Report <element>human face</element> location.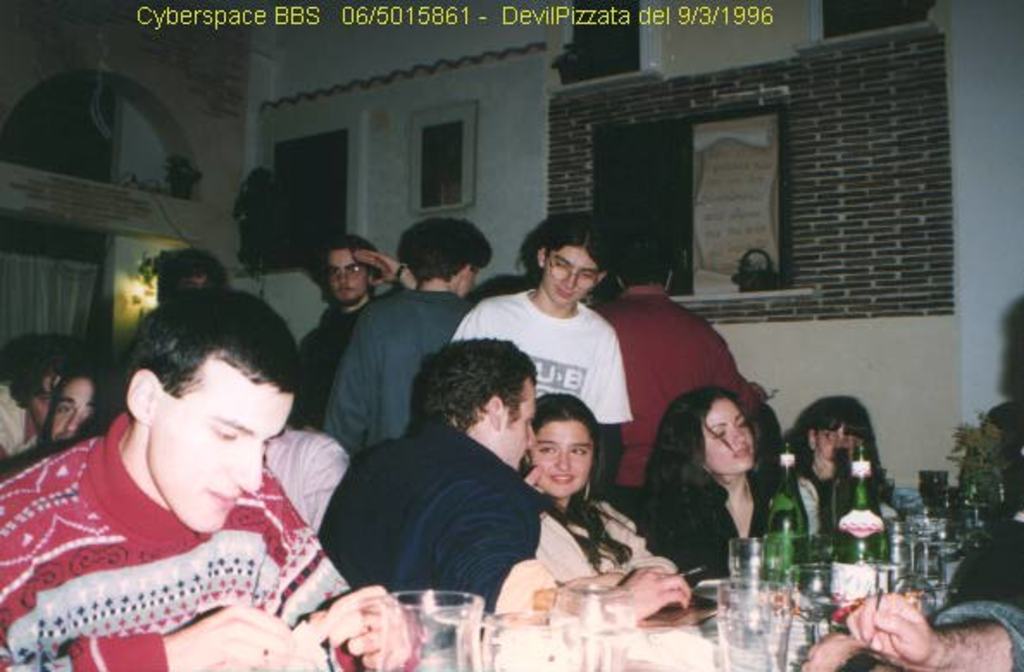
Report: l=33, t=372, r=55, b=429.
